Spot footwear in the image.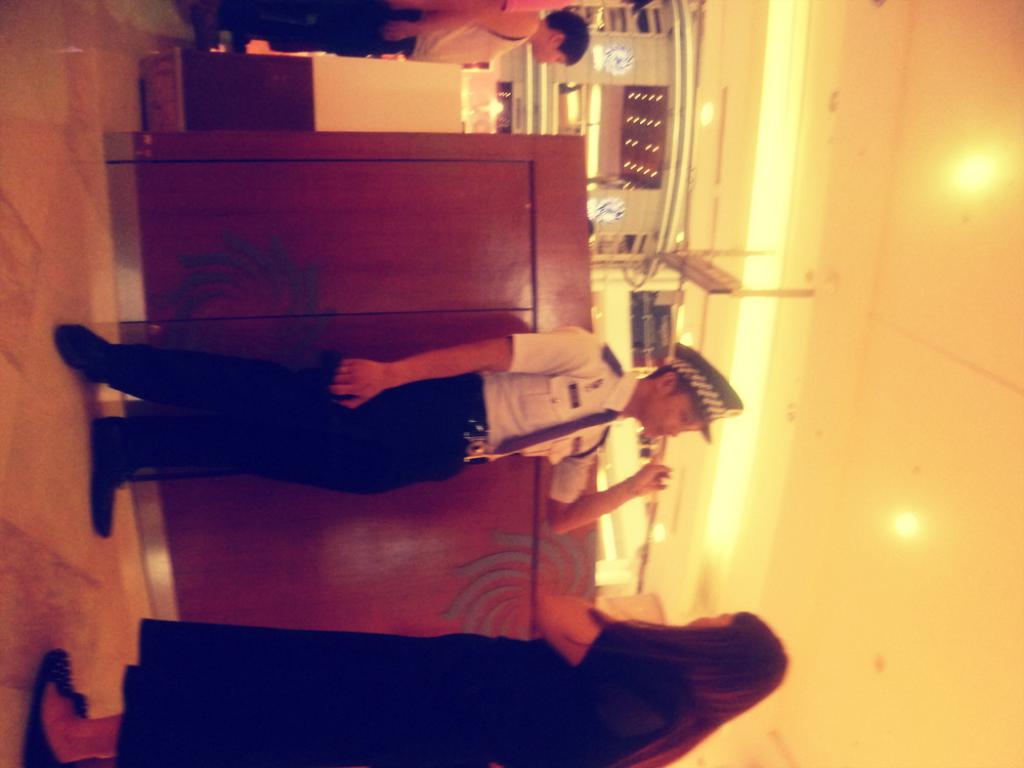
footwear found at [left=51, top=330, right=112, bottom=389].
